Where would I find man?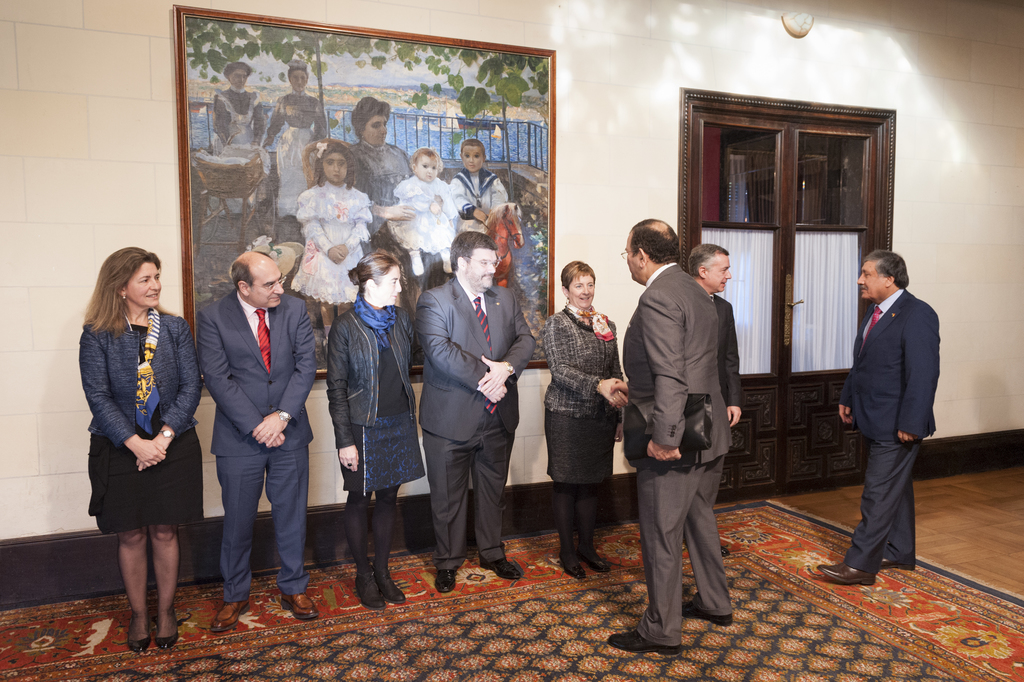
At bbox=[186, 249, 328, 631].
